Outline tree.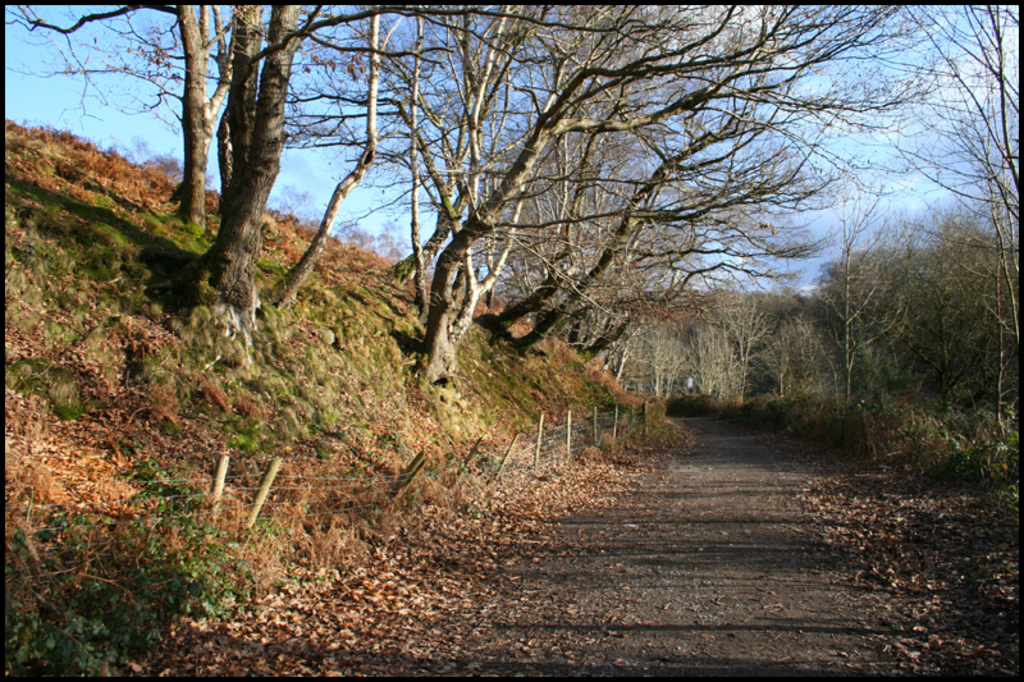
Outline: (left=96, top=5, right=942, bottom=493).
